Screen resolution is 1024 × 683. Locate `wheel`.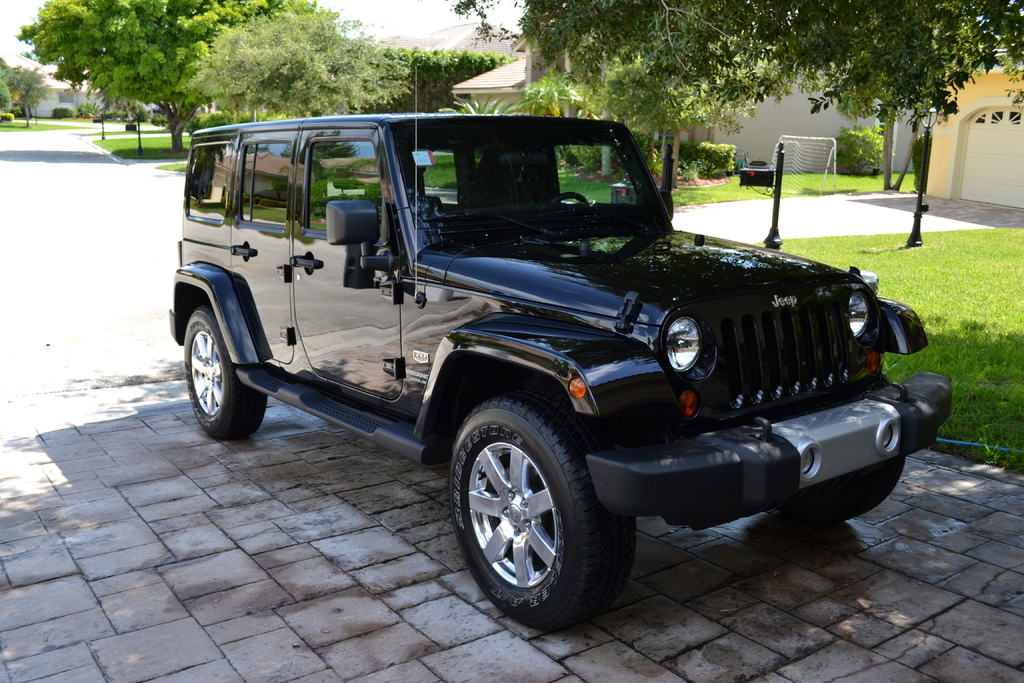
bbox(182, 306, 268, 438).
